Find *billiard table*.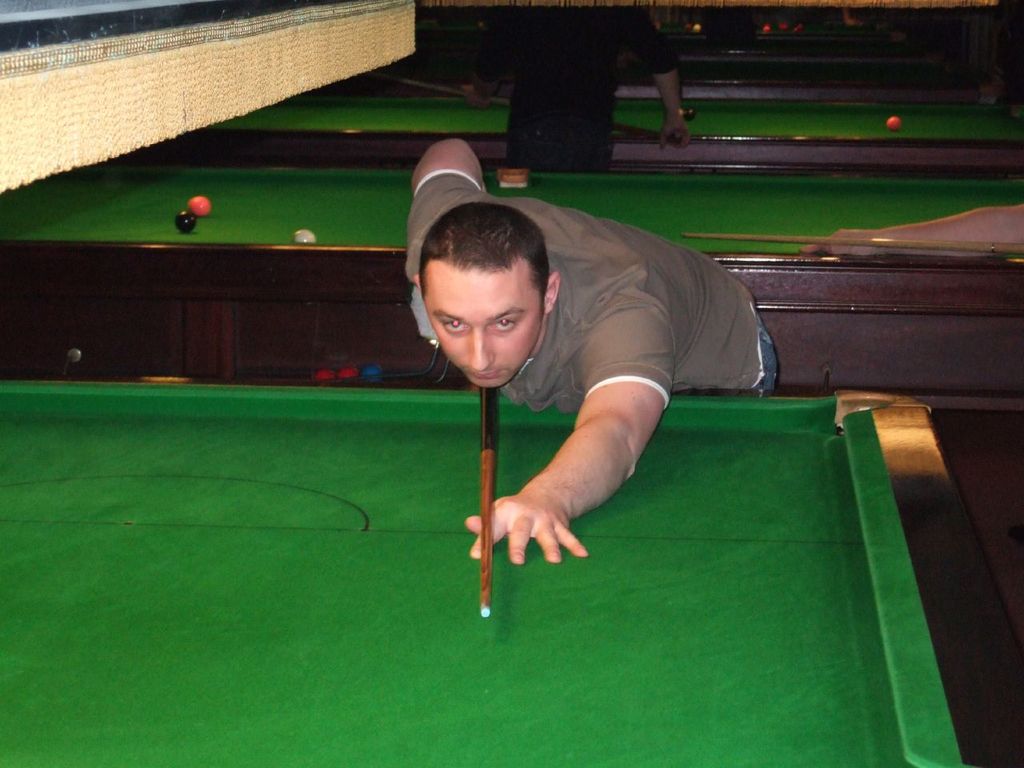
bbox(0, 375, 1023, 767).
